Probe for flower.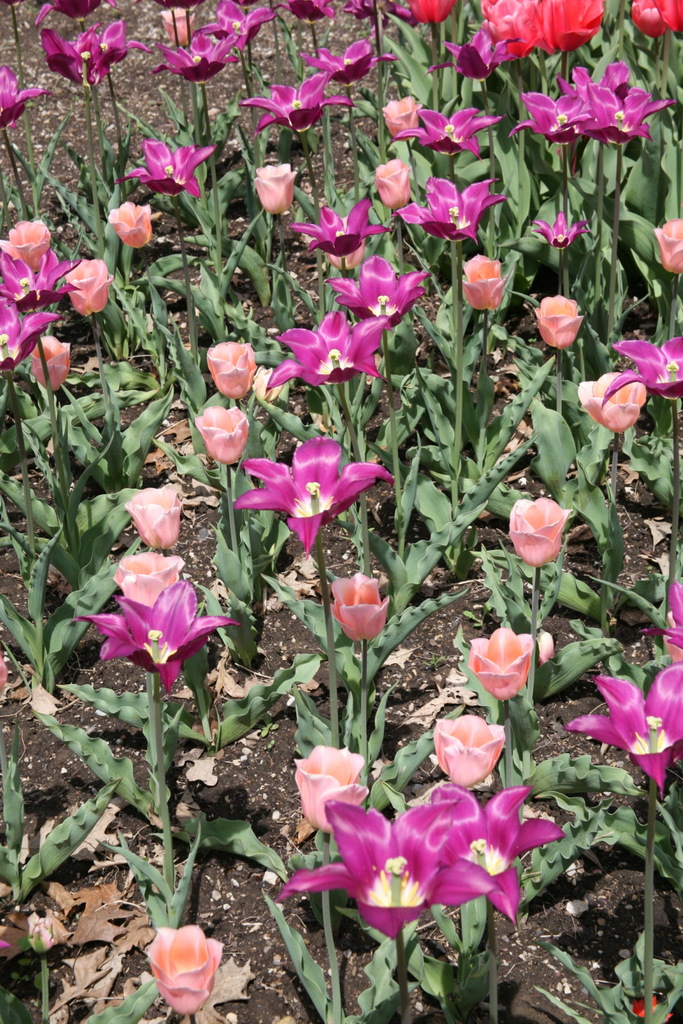
Probe result: [463,628,528,709].
